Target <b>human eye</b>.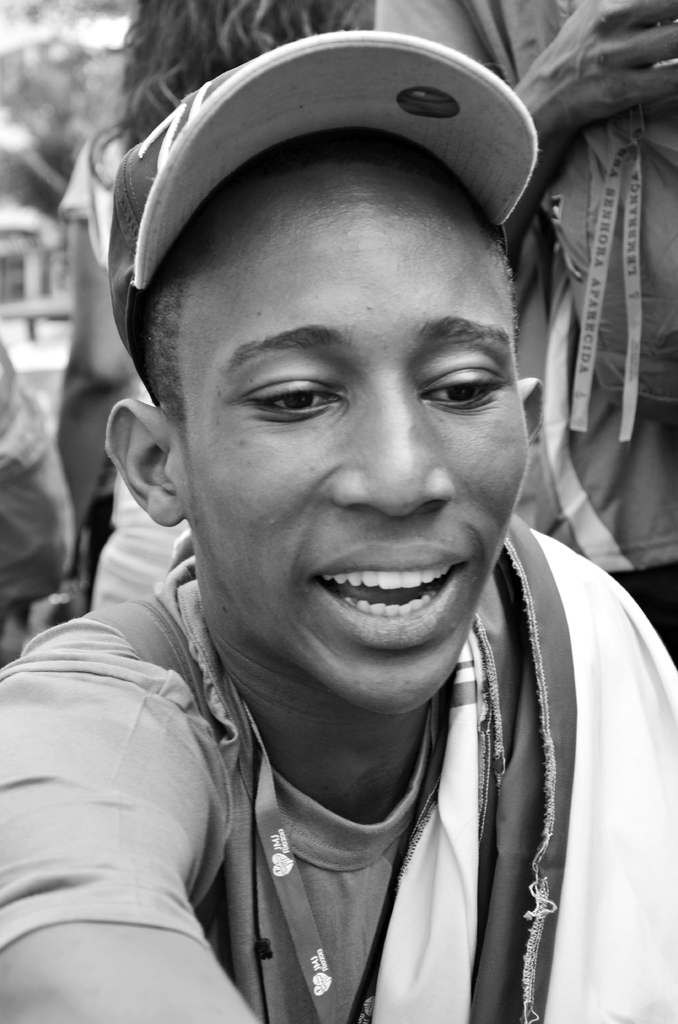
Target region: x1=241, y1=372, x2=344, y2=420.
